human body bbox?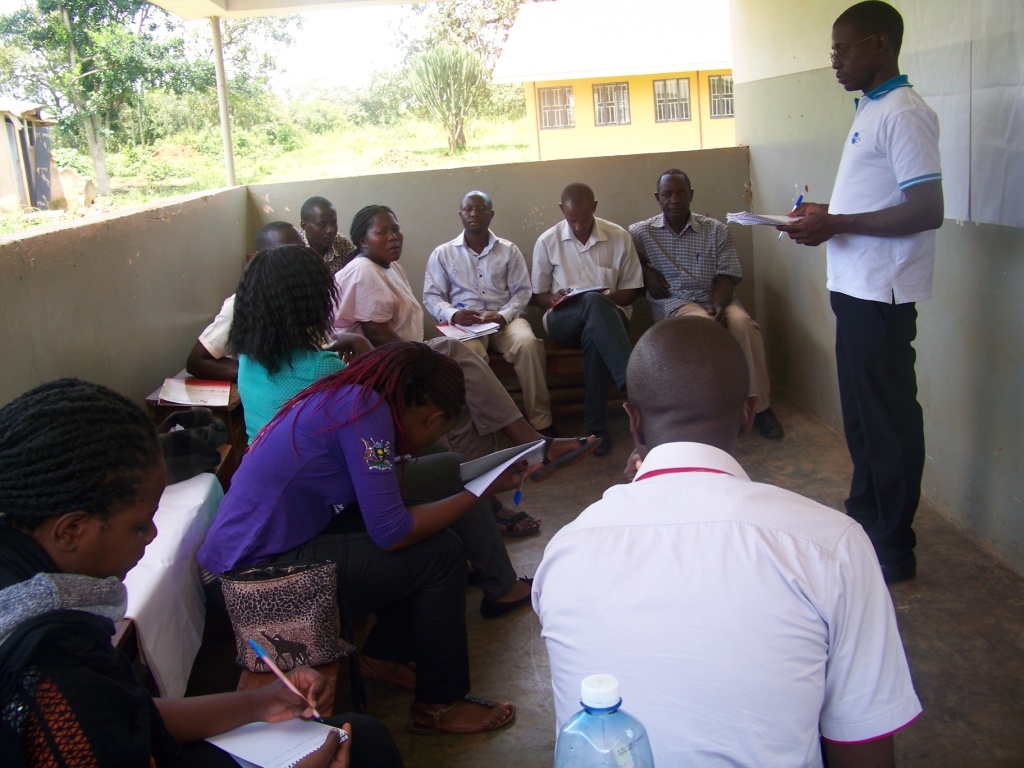
{"left": 628, "top": 171, "right": 781, "bottom": 435}
